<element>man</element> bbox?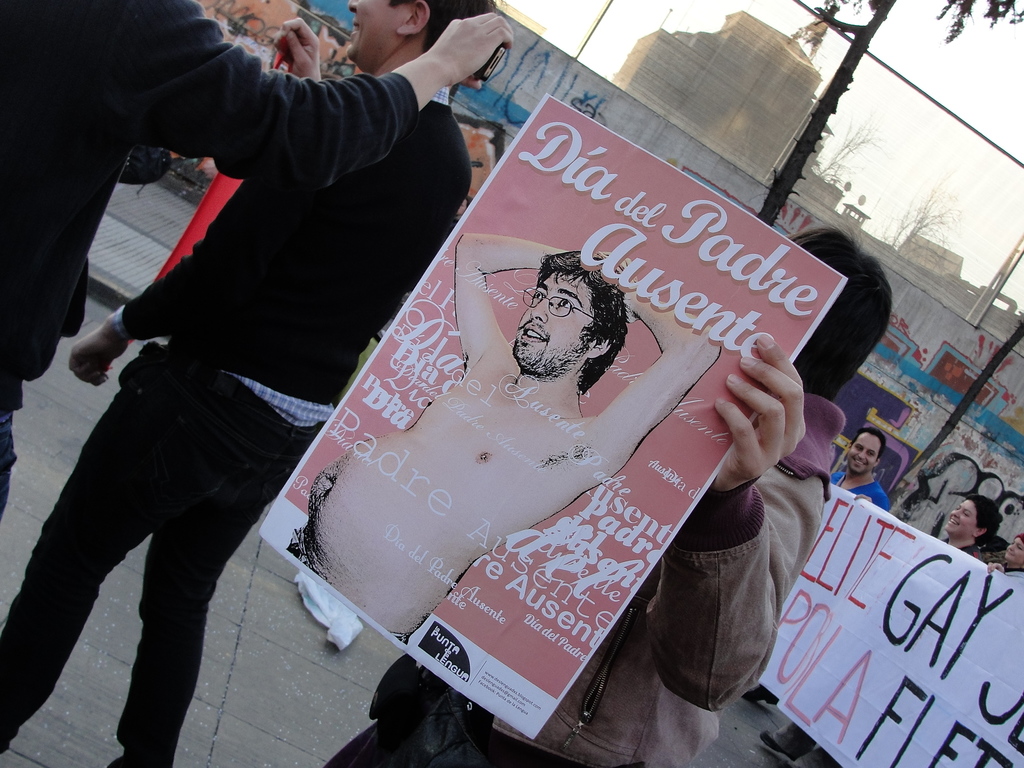
left=328, top=225, right=900, bottom=767
